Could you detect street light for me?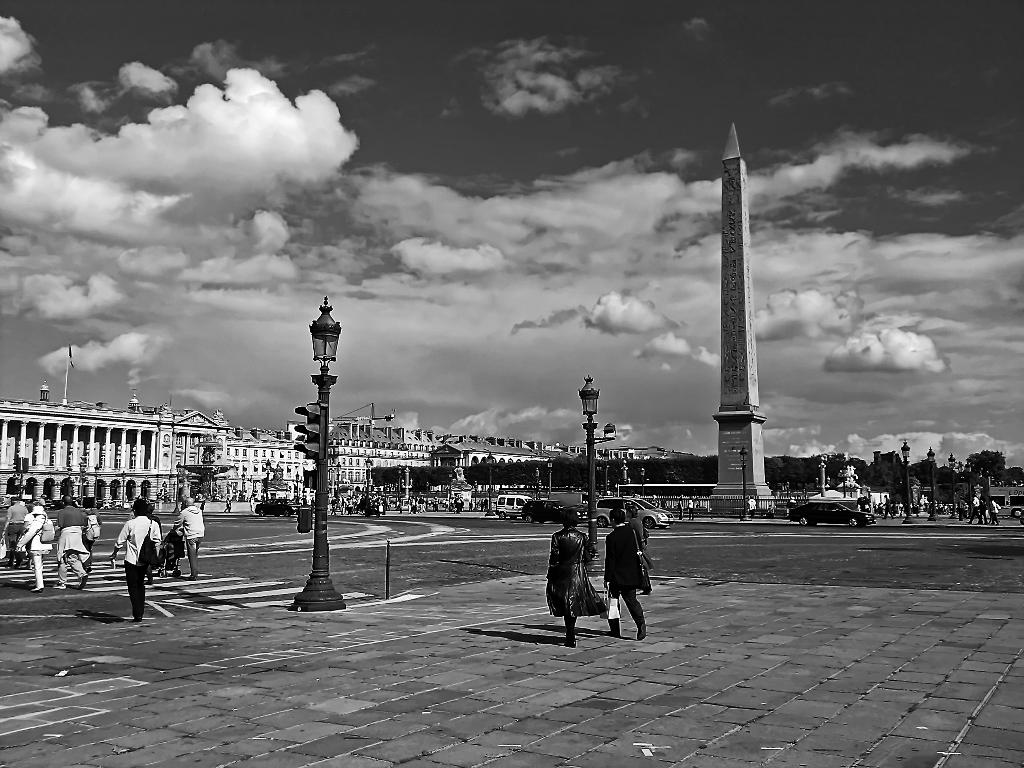
Detection result: <bbox>264, 287, 373, 586</bbox>.
